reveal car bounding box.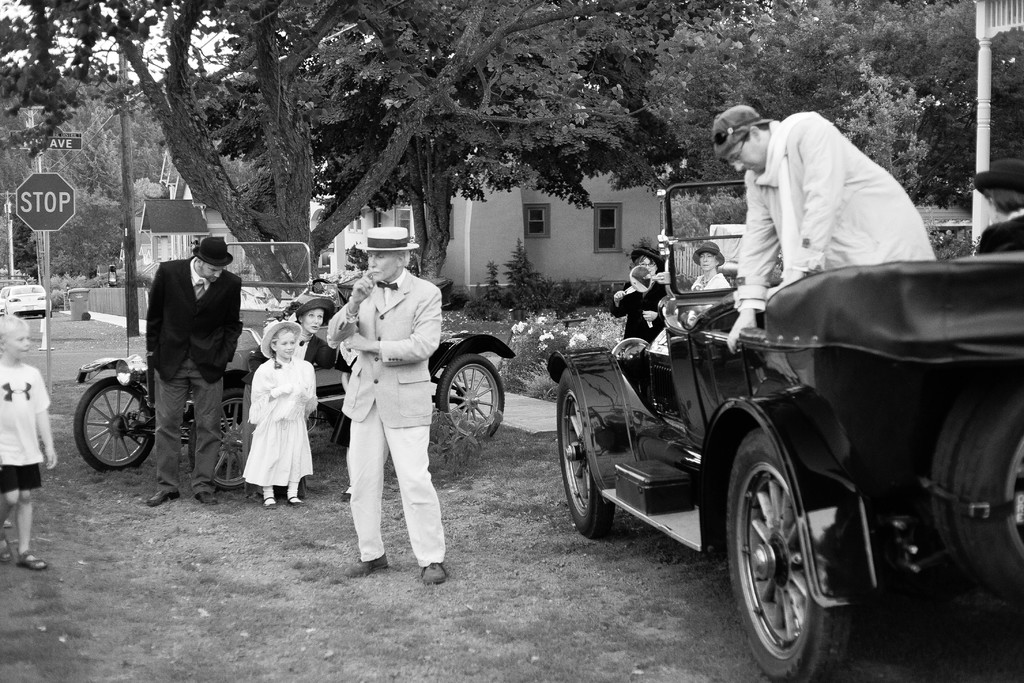
Revealed: BBox(545, 181, 1023, 682).
